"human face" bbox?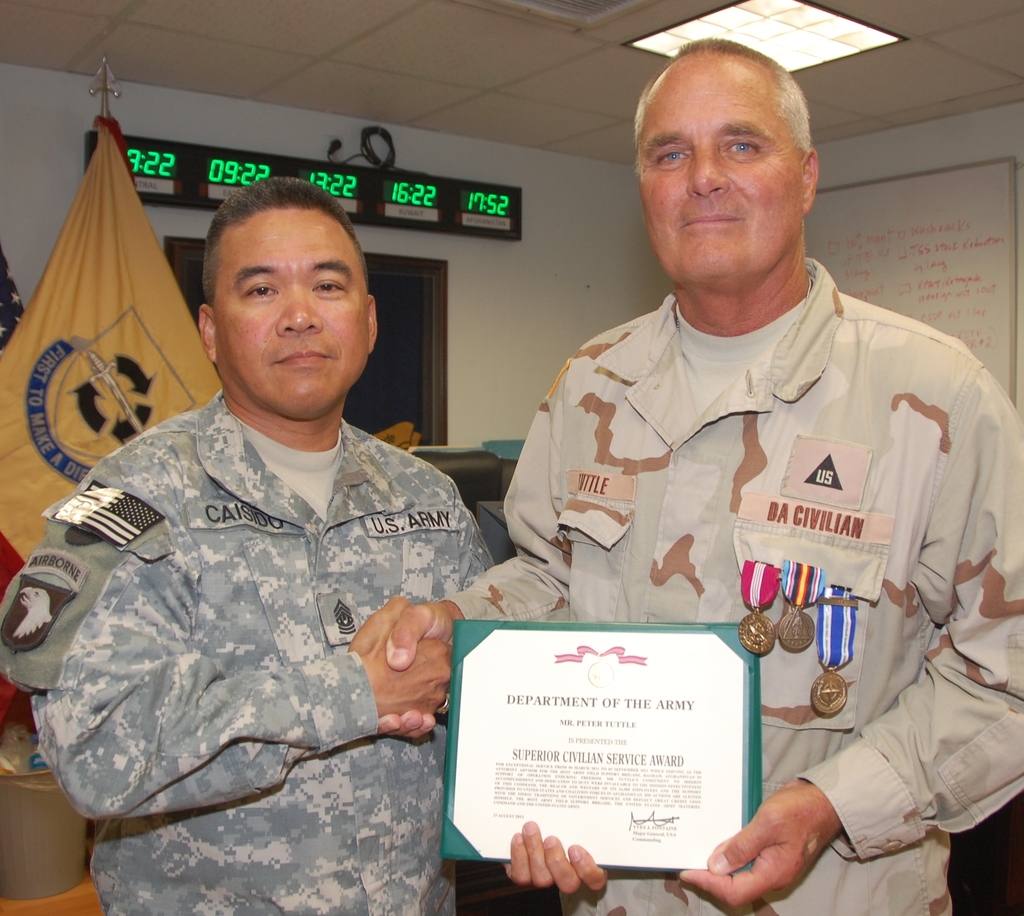
<region>212, 209, 365, 417</region>
